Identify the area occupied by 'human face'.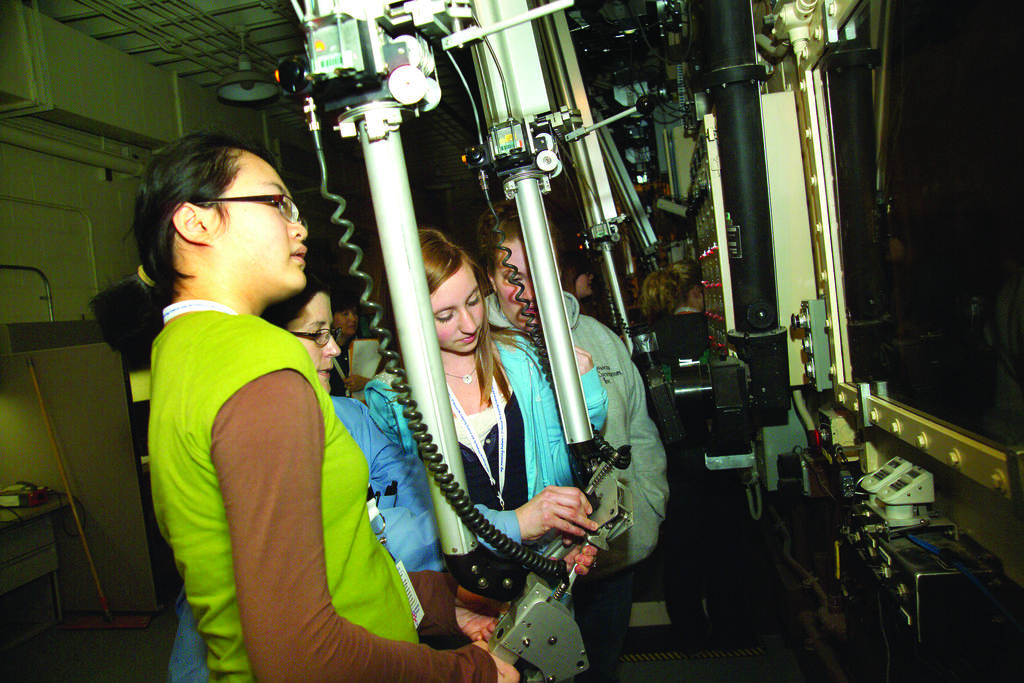
Area: {"left": 489, "top": 236, "right": 559, "bottom": 335}.
